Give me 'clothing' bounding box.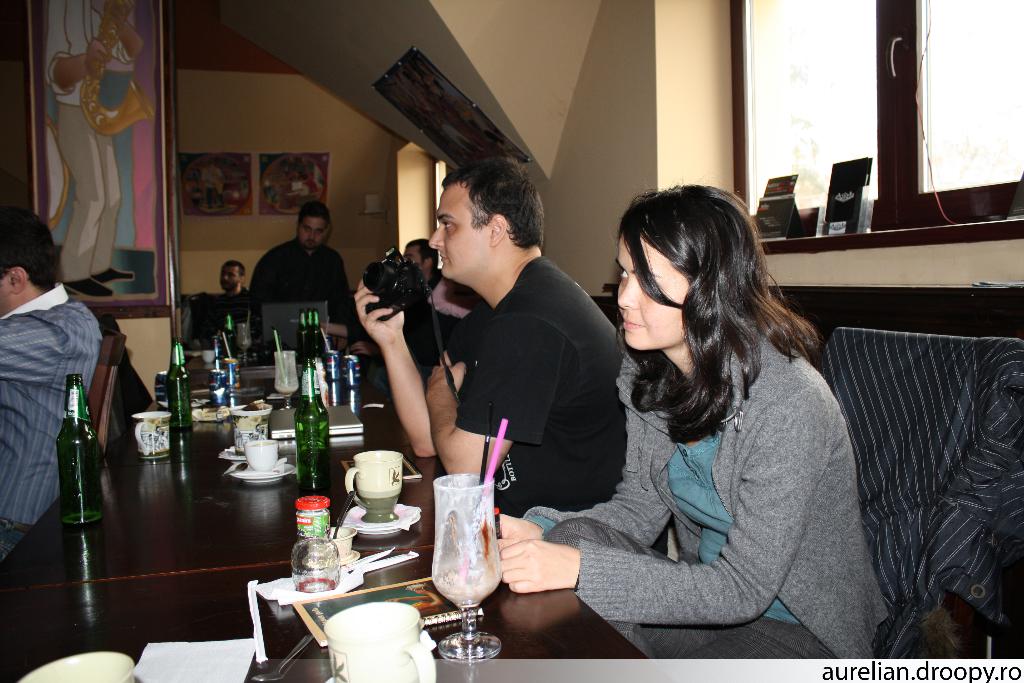
[left=445, top=253, right=632, bottom=521].
